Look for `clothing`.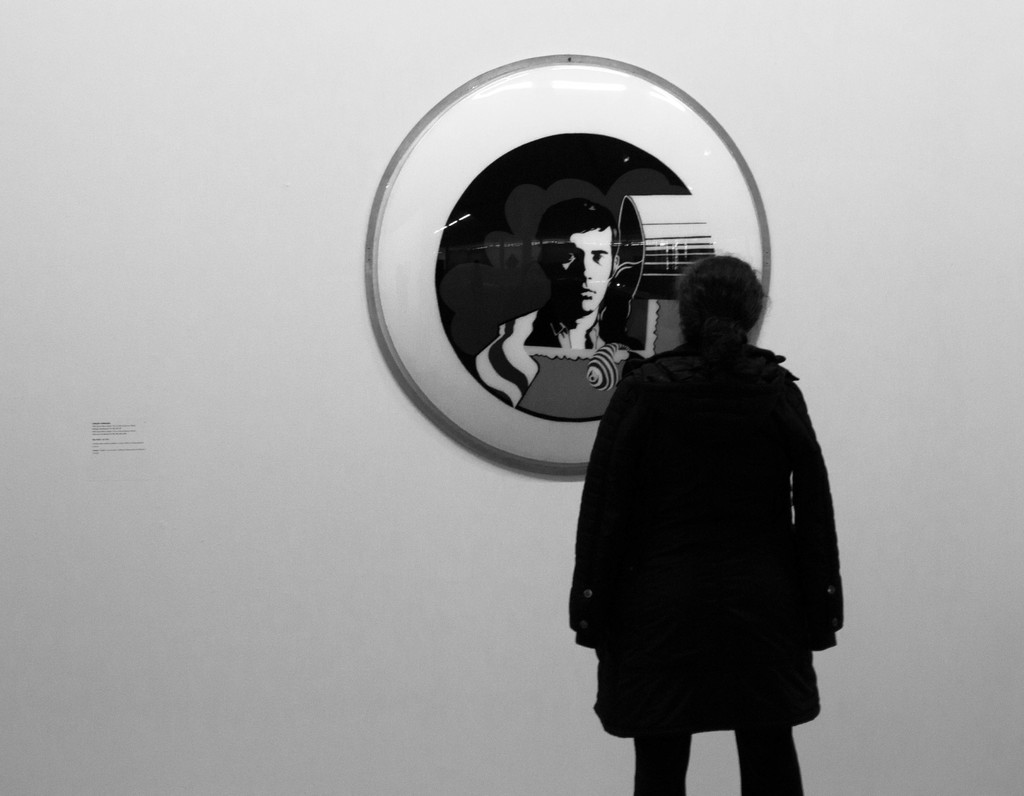
Found: crop(570, 241, 850, 790).
